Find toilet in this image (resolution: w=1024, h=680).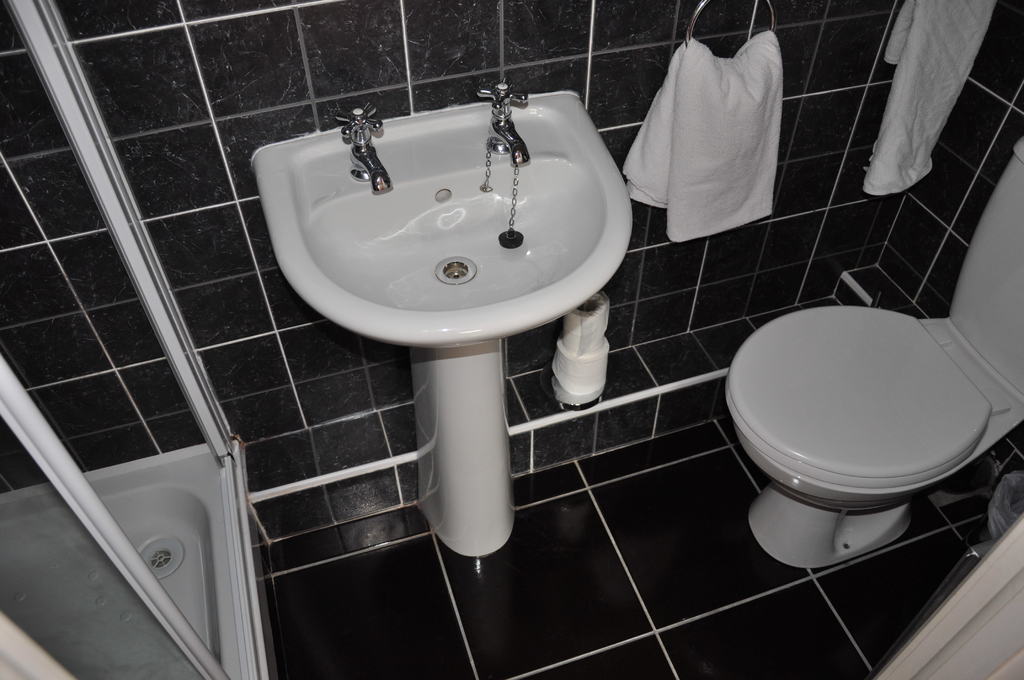
[left=723, top=302, right=1023, bottom=571].
